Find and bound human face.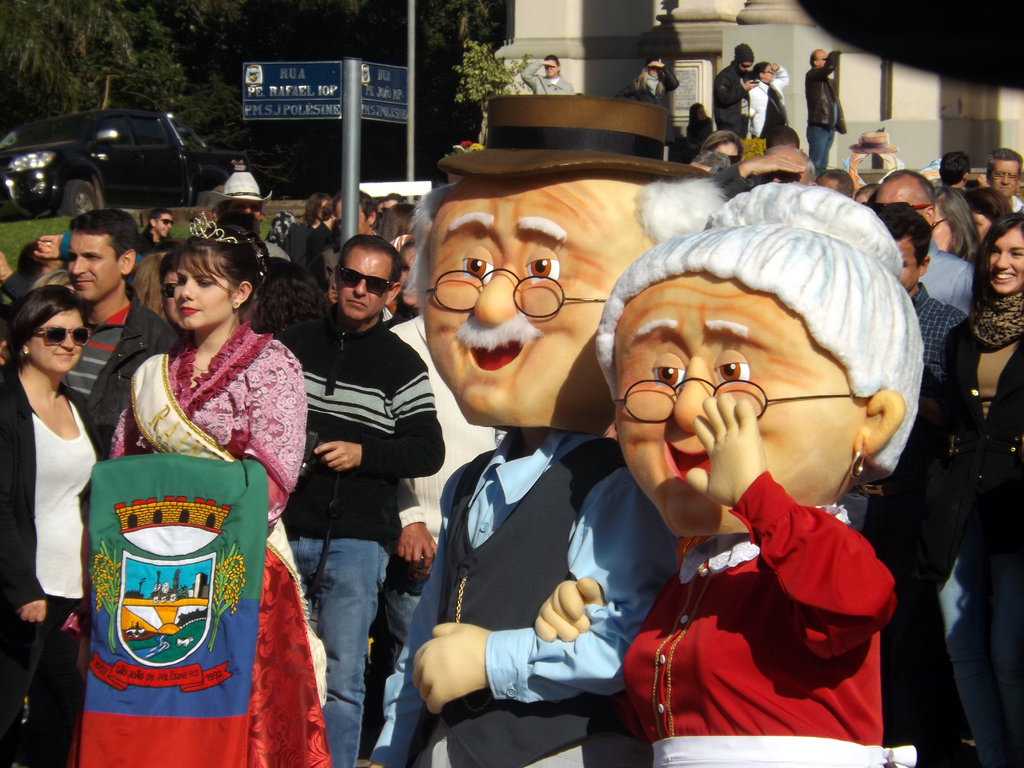
Bound: 421:168:612:424.
